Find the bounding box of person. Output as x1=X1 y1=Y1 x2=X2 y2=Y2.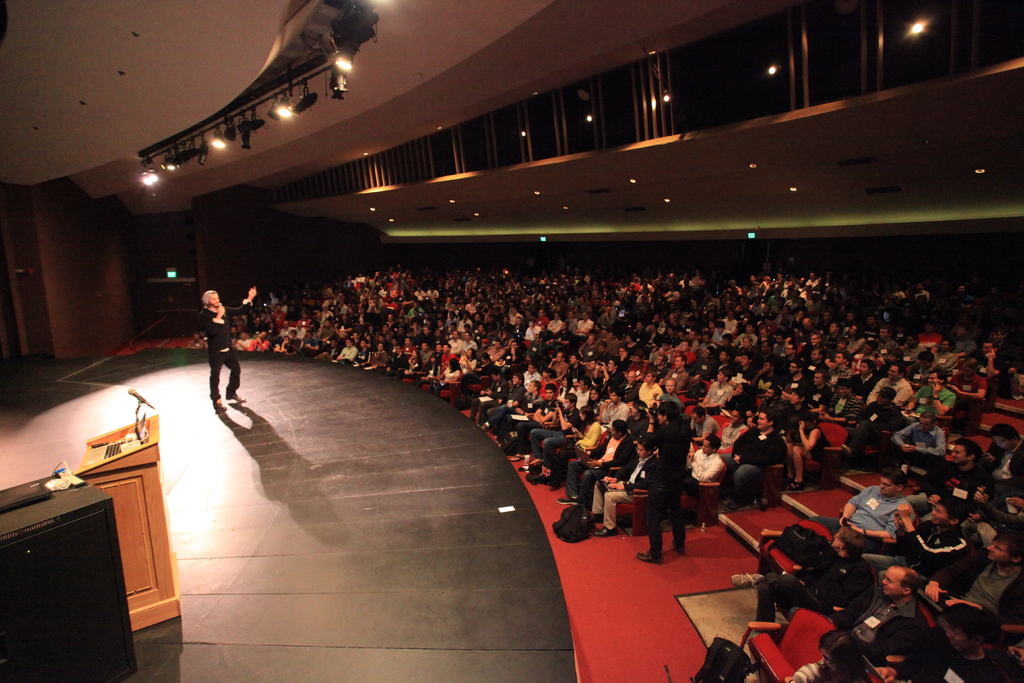
x1=900 y1=494 x2=986 y2=591.
